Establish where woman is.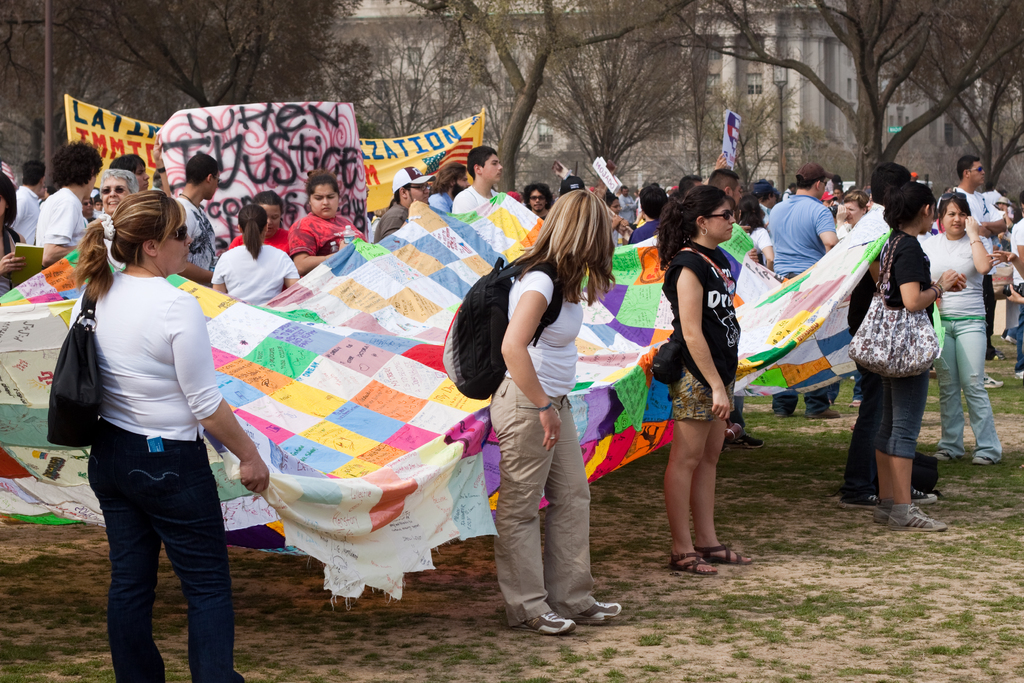
Established at region(911, 186, 1010, 468).
